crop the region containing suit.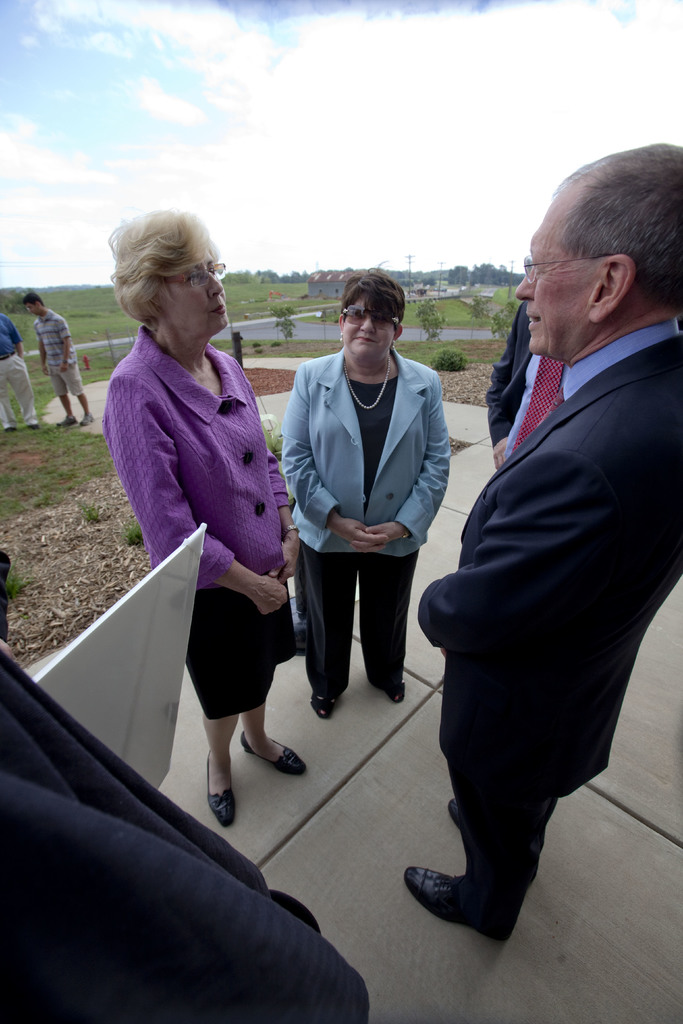
Crop region: {"left": 415, "top": 319, "right": 682, "bottom": 893}.
